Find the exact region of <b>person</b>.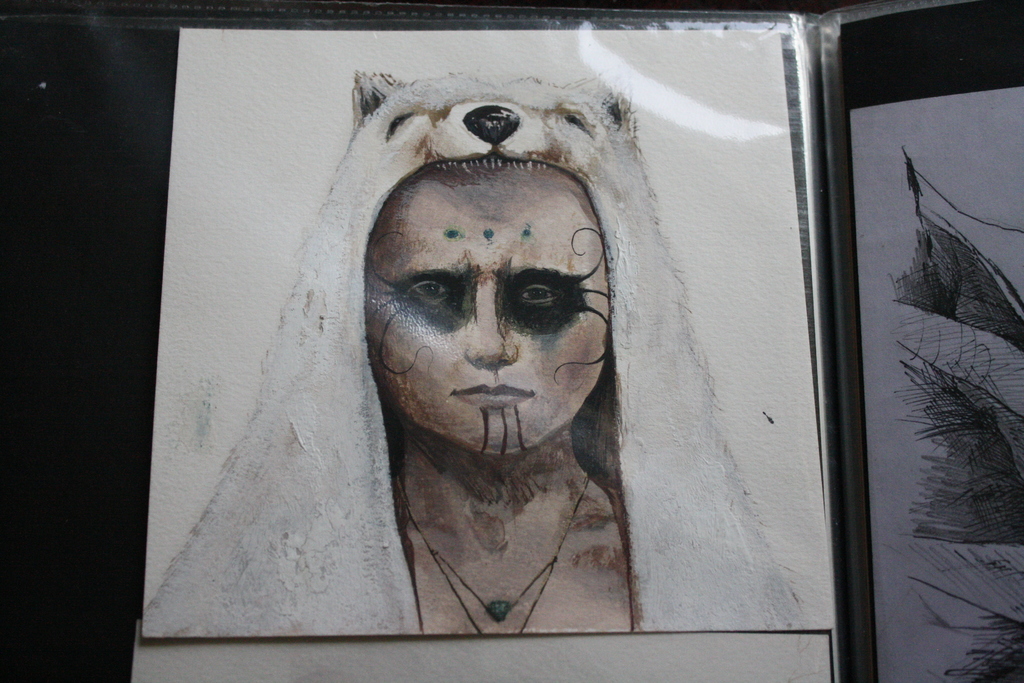
Exact region: 149, 72, 833, 633.
